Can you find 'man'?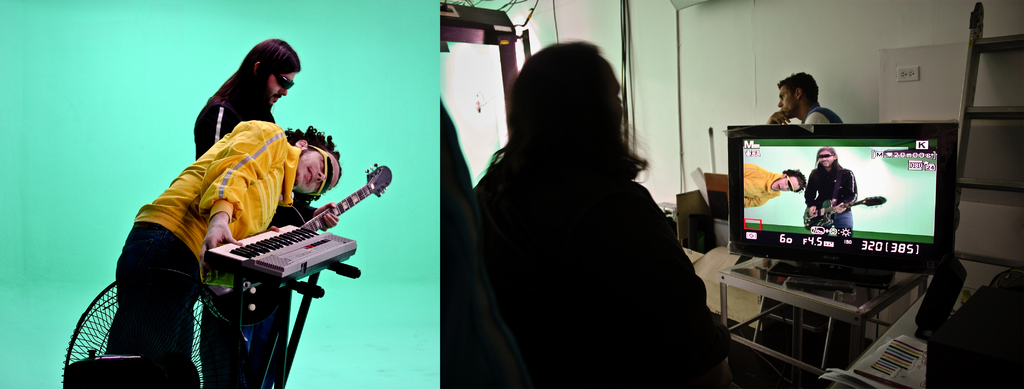
Yes, bounding box: [768,71,844,123].
